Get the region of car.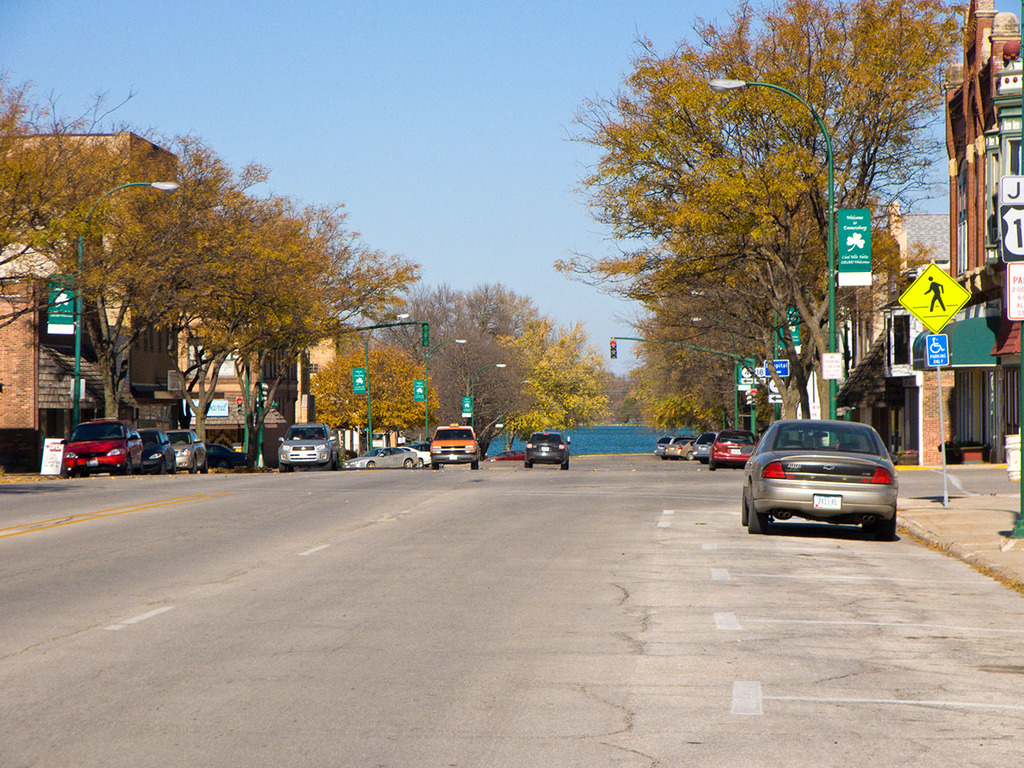
(427, 418, 483, 472).
